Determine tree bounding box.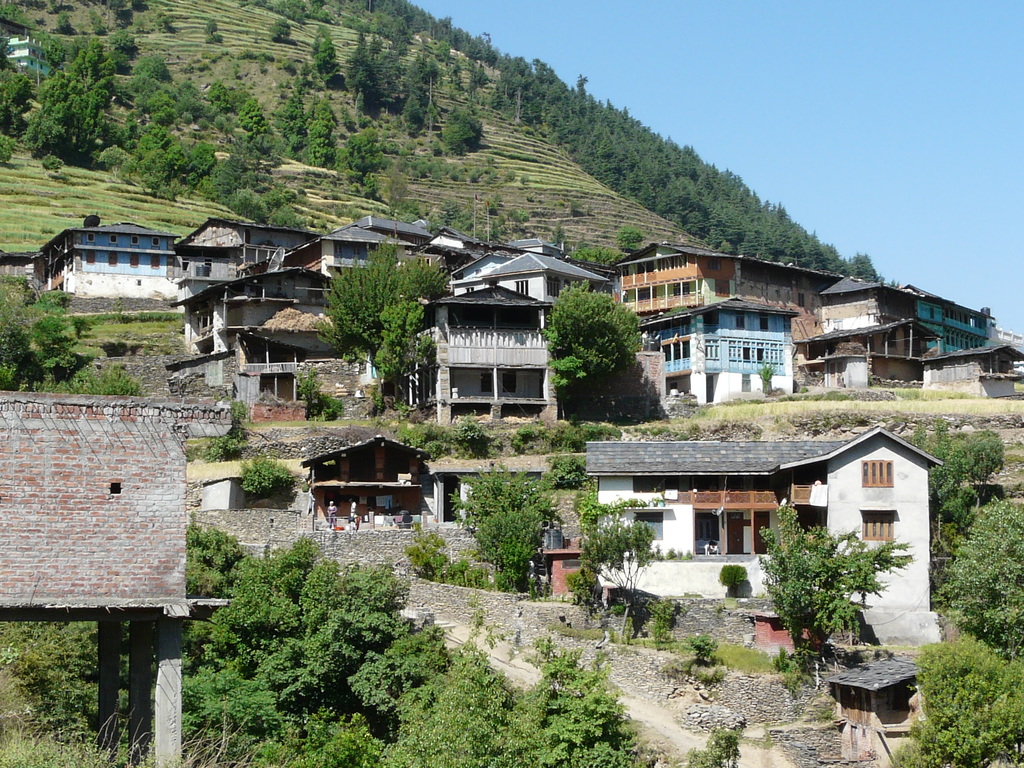
Determined: [534,278,637,399].
